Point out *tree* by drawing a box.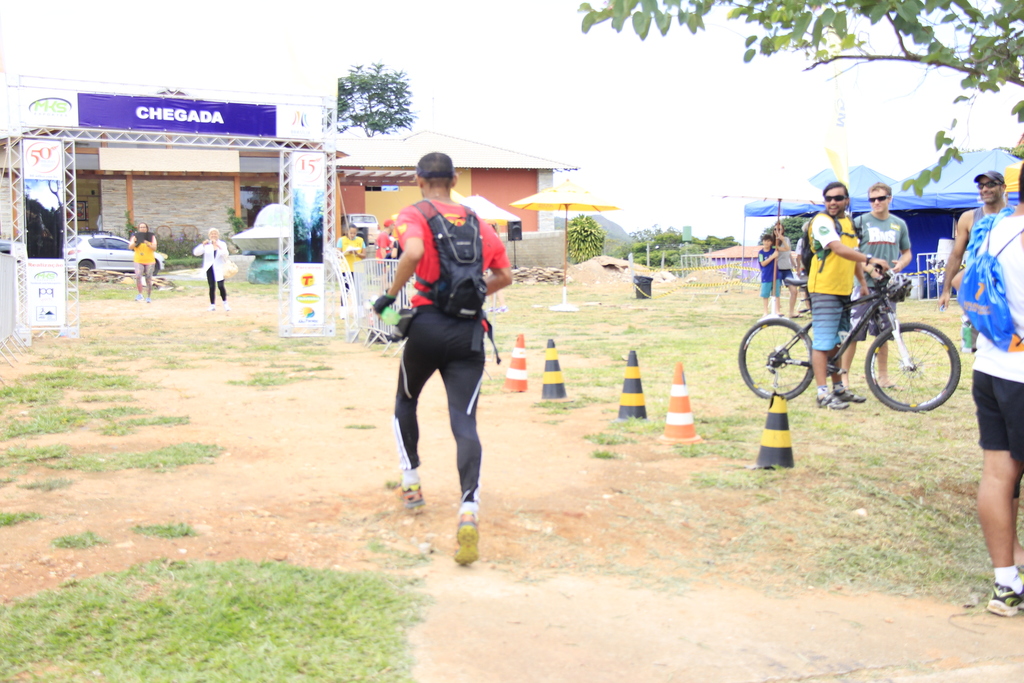
box=[633, 224, 725, 275].
